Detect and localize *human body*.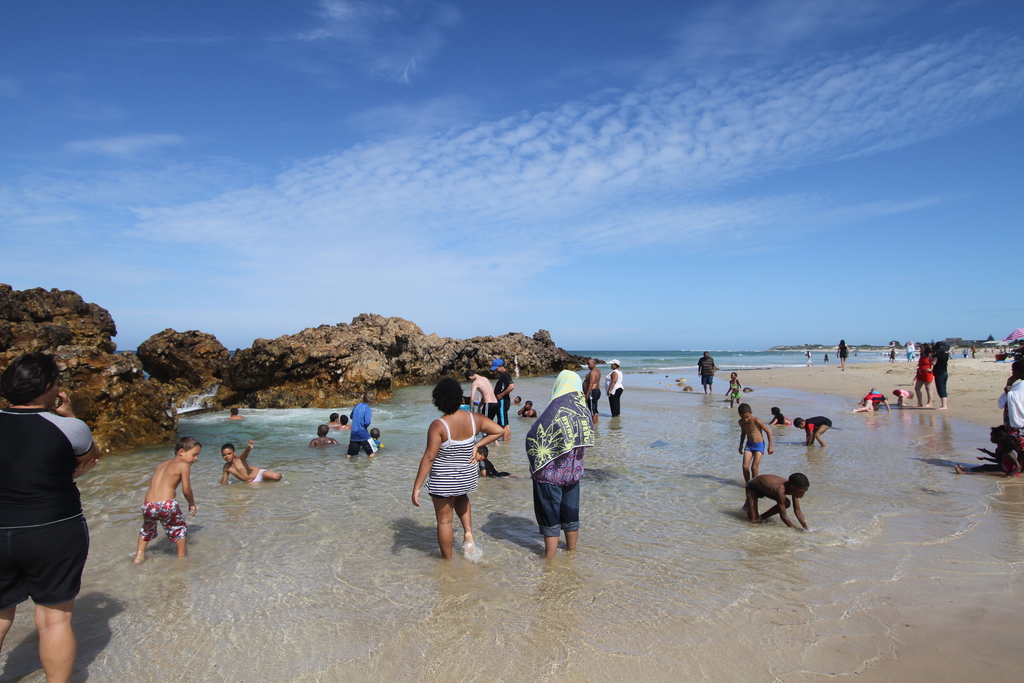
Localized at <region>606, 361, 624, 418</region>.
